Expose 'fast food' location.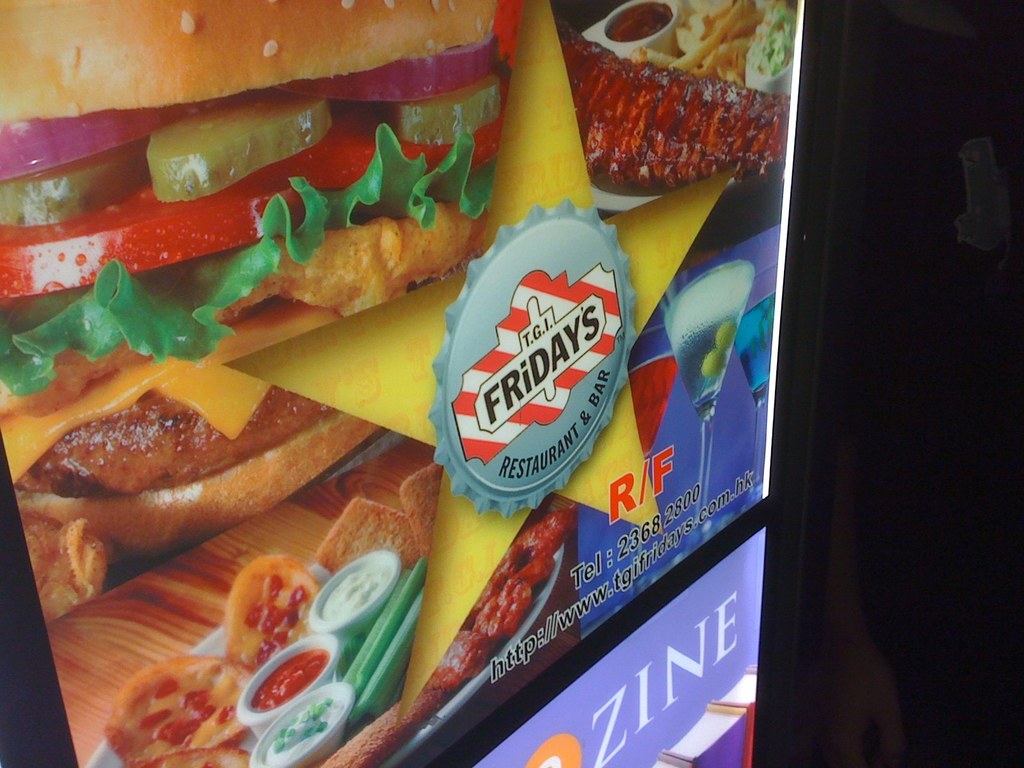
Exposed at 0:0:521:421.
